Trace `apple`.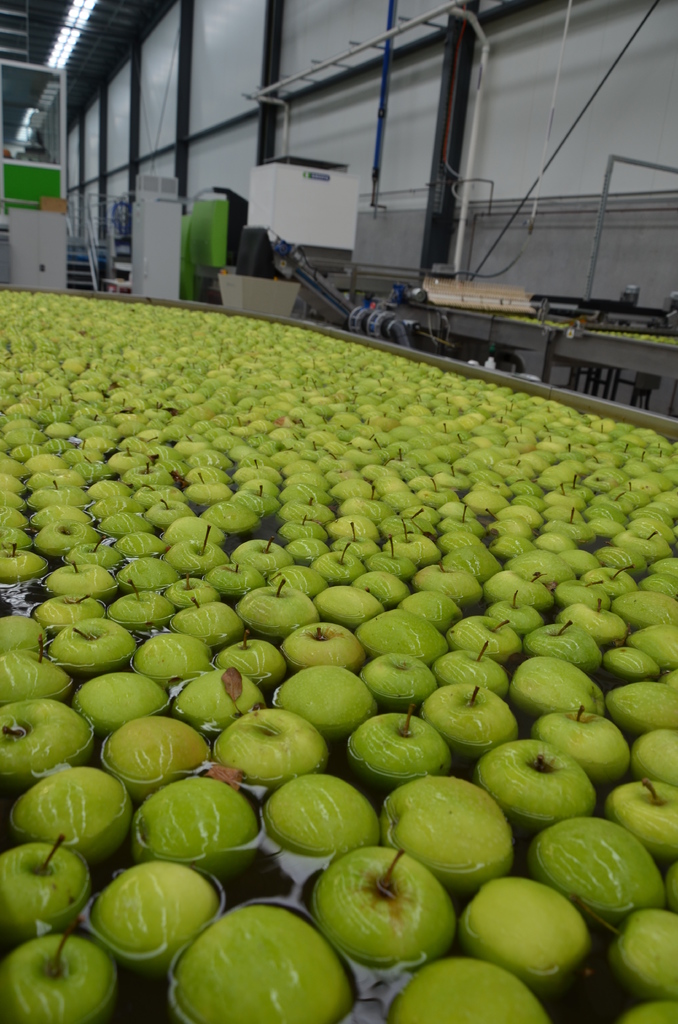
Traced to x1=309 y1=845 x2=471 y2=963.
